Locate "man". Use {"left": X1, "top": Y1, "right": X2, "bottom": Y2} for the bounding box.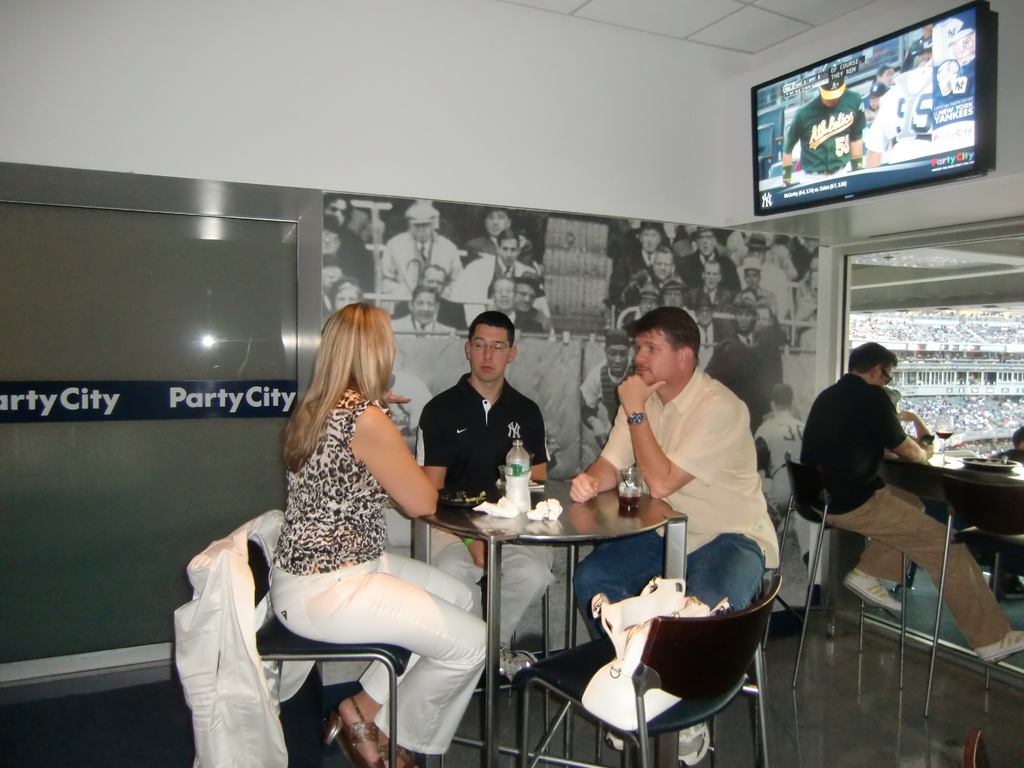
{"left": 415, "top": 308, "right": 552, "bottom": 684}.
